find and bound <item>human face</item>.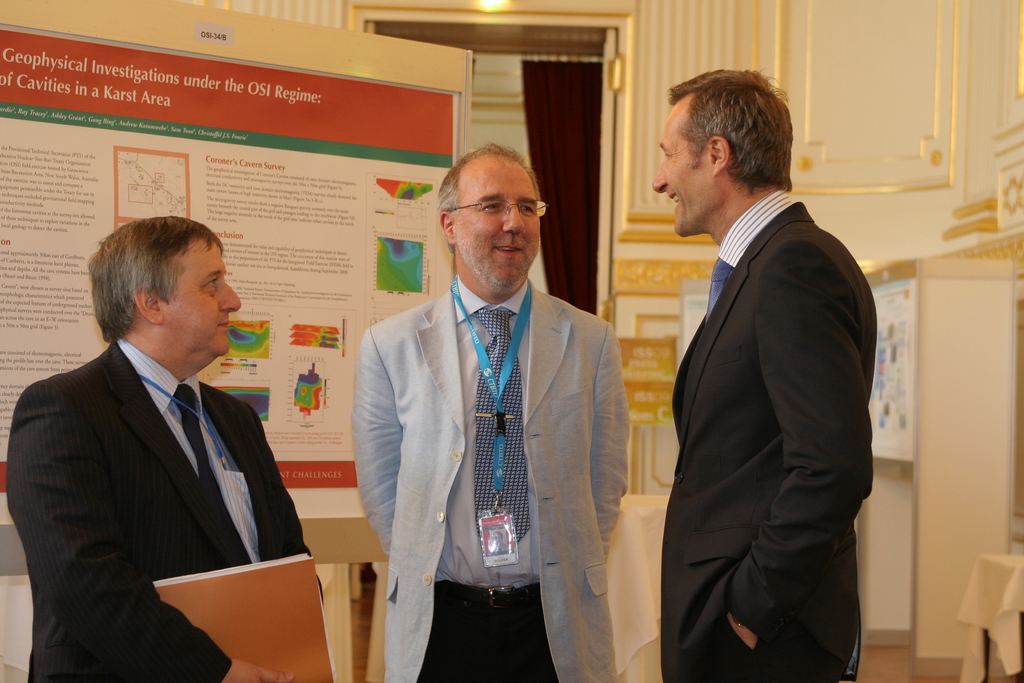
Bound: 457 158 538 295.
